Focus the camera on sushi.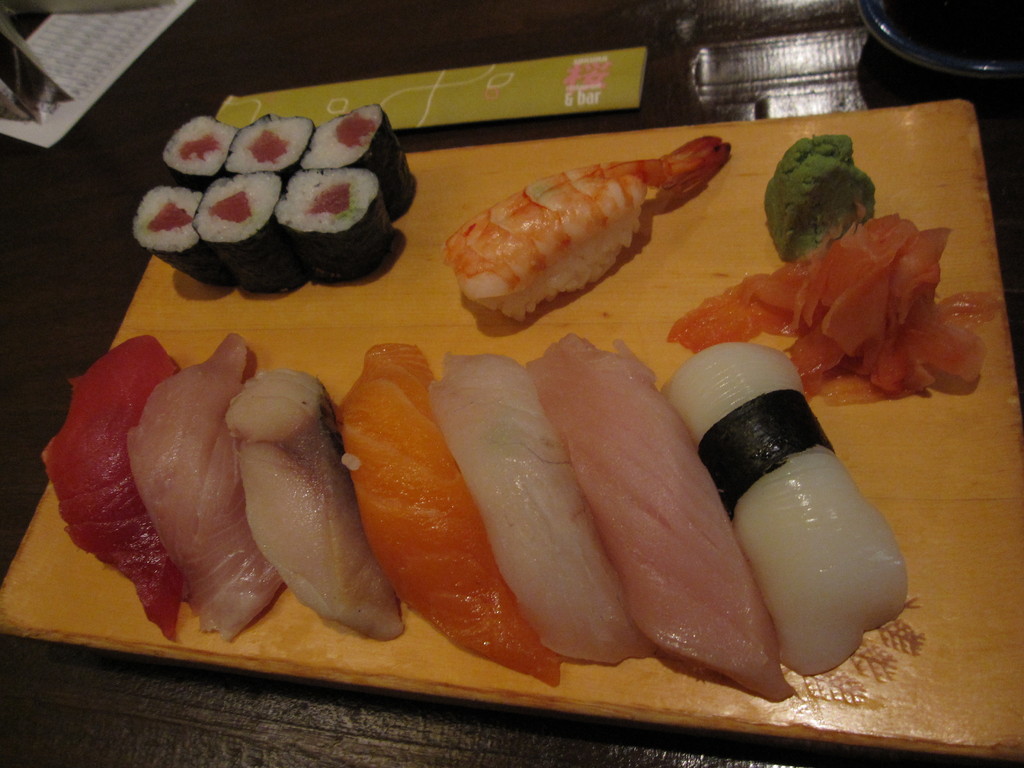
Focus region: select_region(154, 114, 236, 193).
